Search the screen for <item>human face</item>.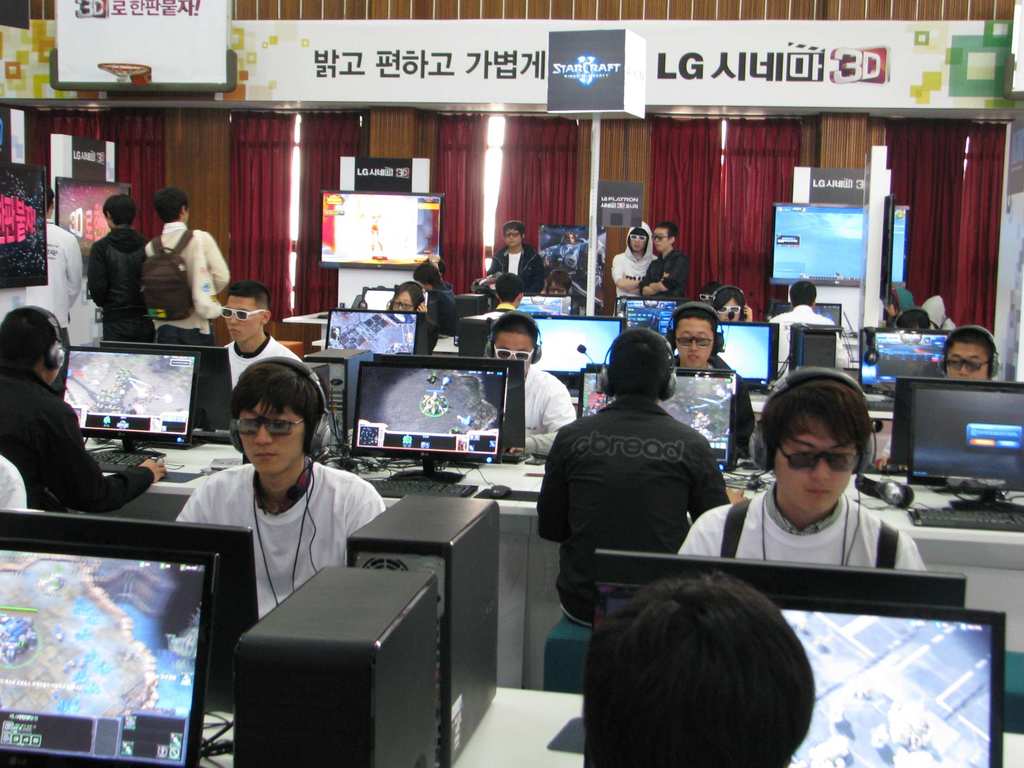
Found at x1=946 y1=343 x2=991 y2=379.
